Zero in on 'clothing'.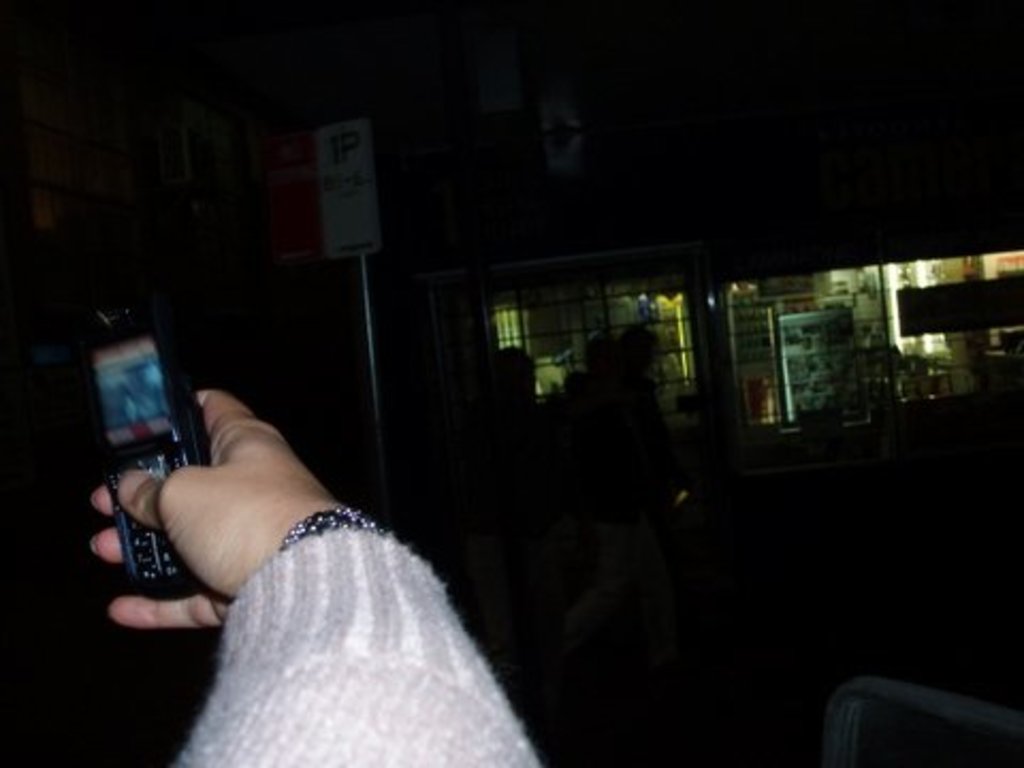
Zeroed in: bbox(147, 463, 548, 751).
